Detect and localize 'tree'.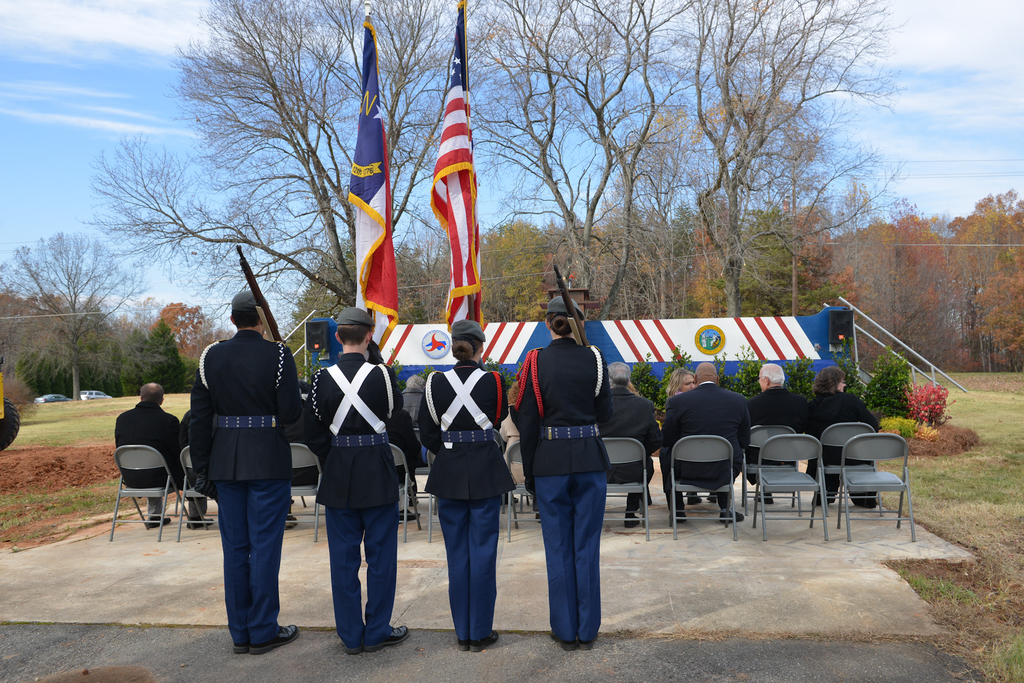
Localized at [697, 88, 835, 337].
